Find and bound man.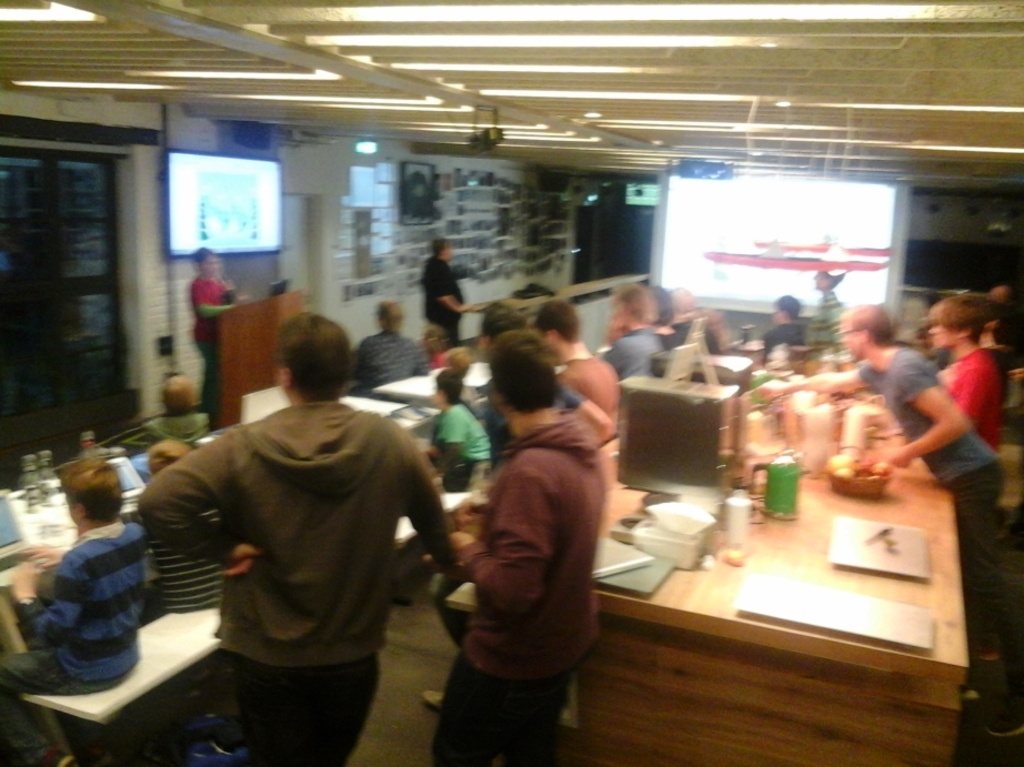
Bound: 924, 290, 1002, 462.
